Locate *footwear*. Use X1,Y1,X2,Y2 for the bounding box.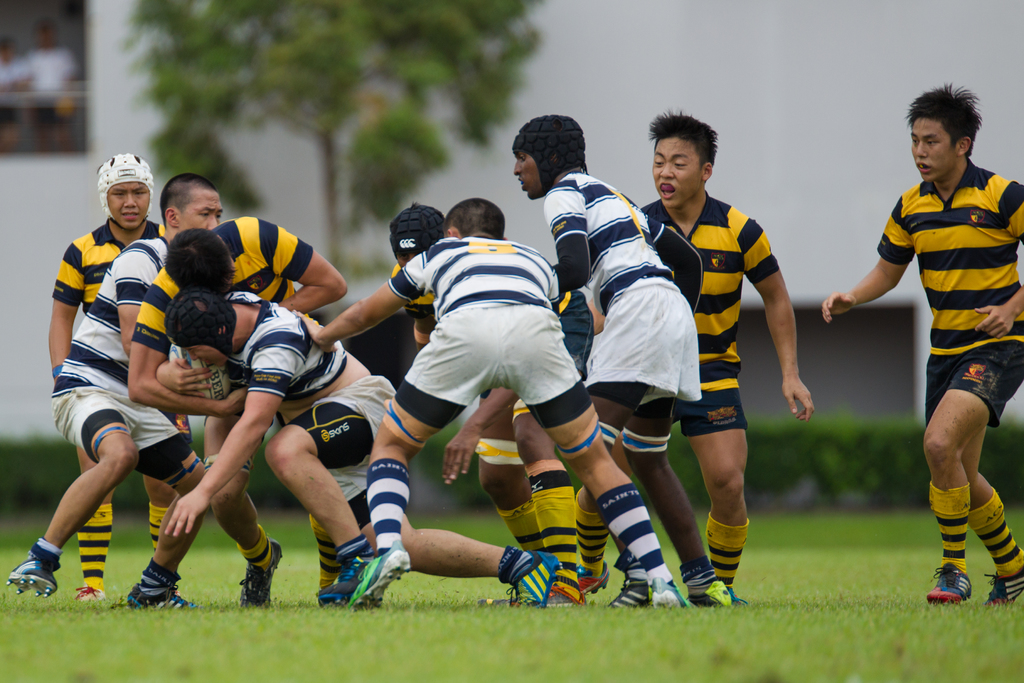
607,579,650,610.
